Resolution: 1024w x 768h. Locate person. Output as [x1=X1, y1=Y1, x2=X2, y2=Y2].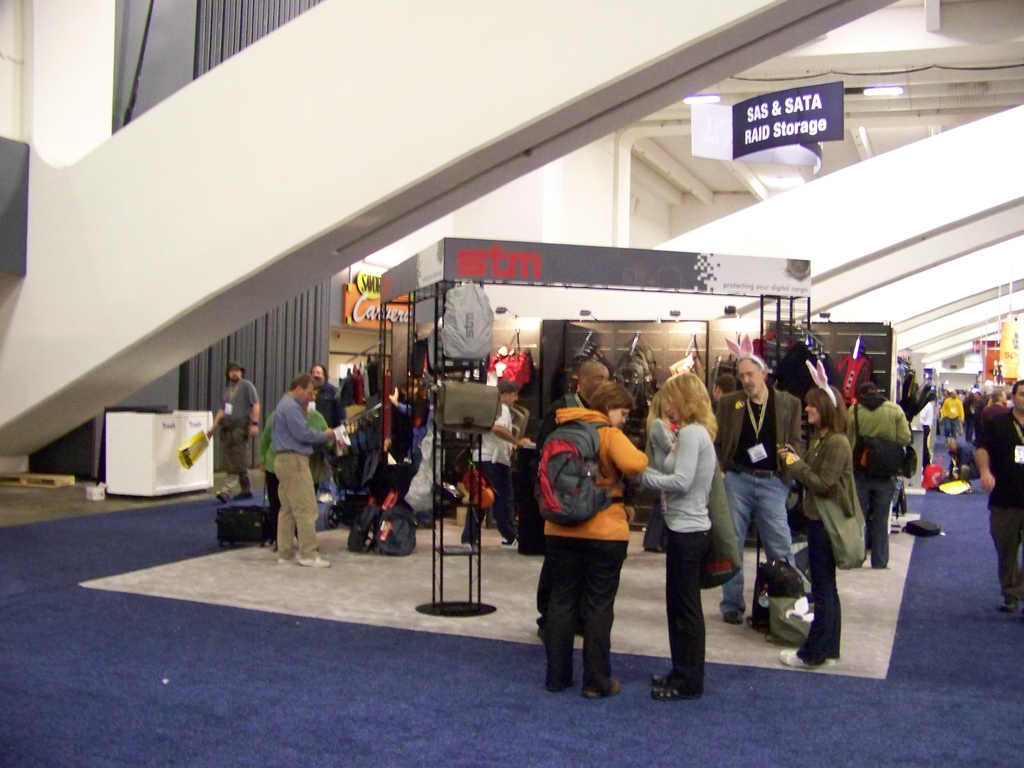
[x1=714, y1=372, x2=737, y2=412].
